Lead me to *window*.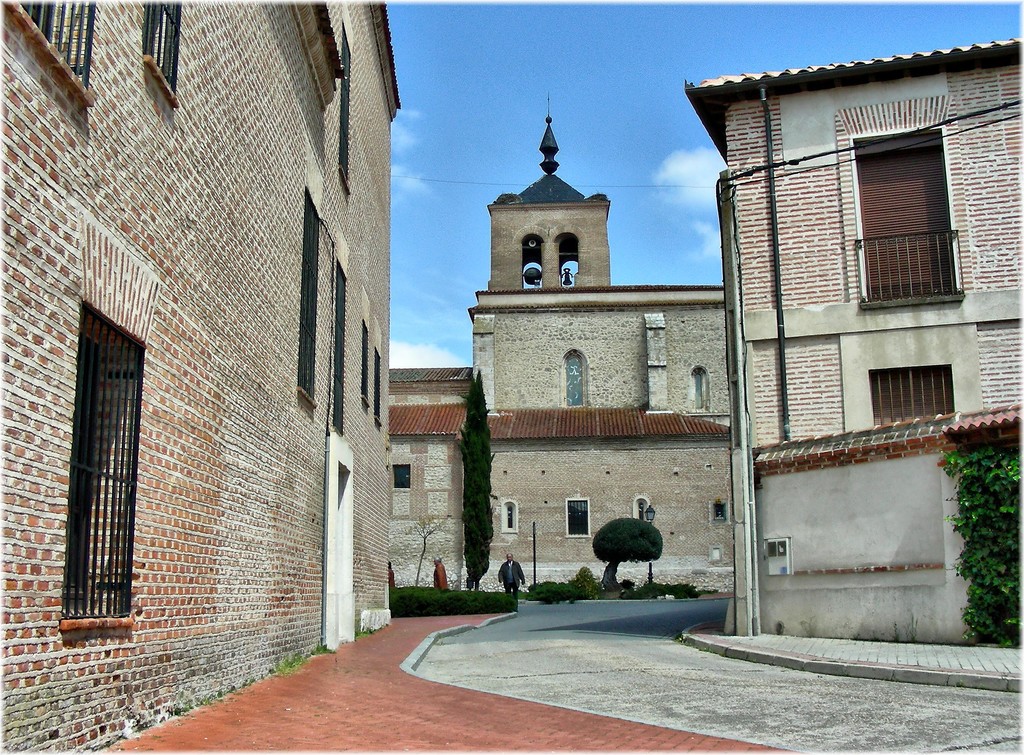
Lead to {"x1": 369, "y1": 342, "x2": 386, "y2": 435}.
